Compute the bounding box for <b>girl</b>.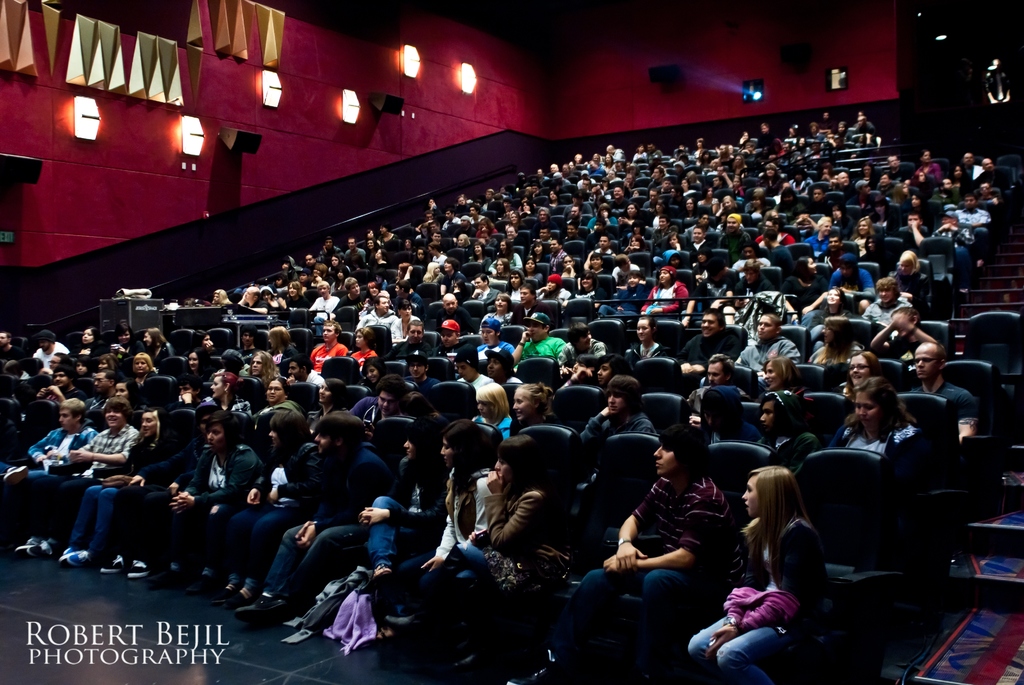
[left=424, top=241, right=449, bottom=272].
